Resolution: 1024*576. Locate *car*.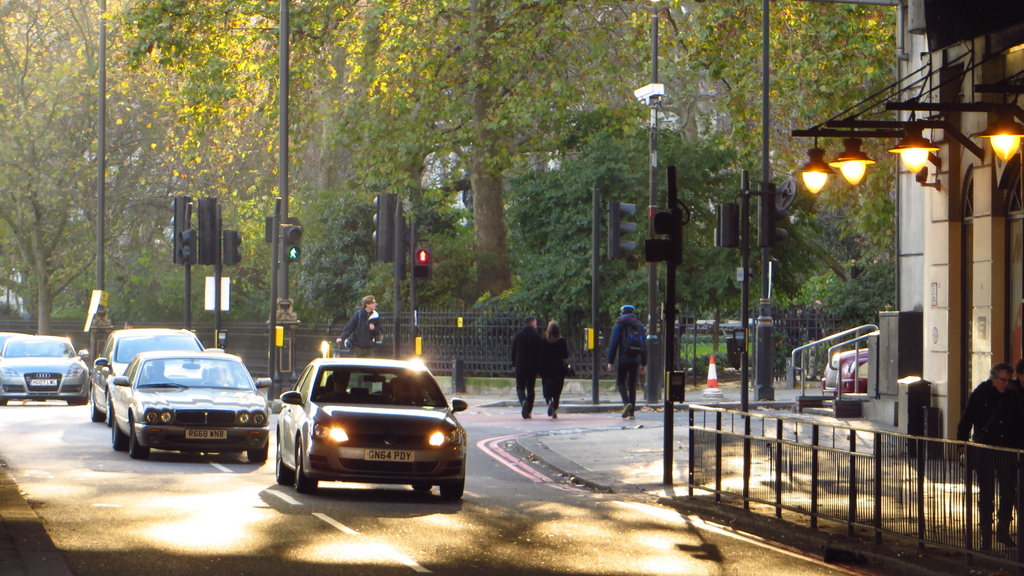
0, 330, 91, 405.
